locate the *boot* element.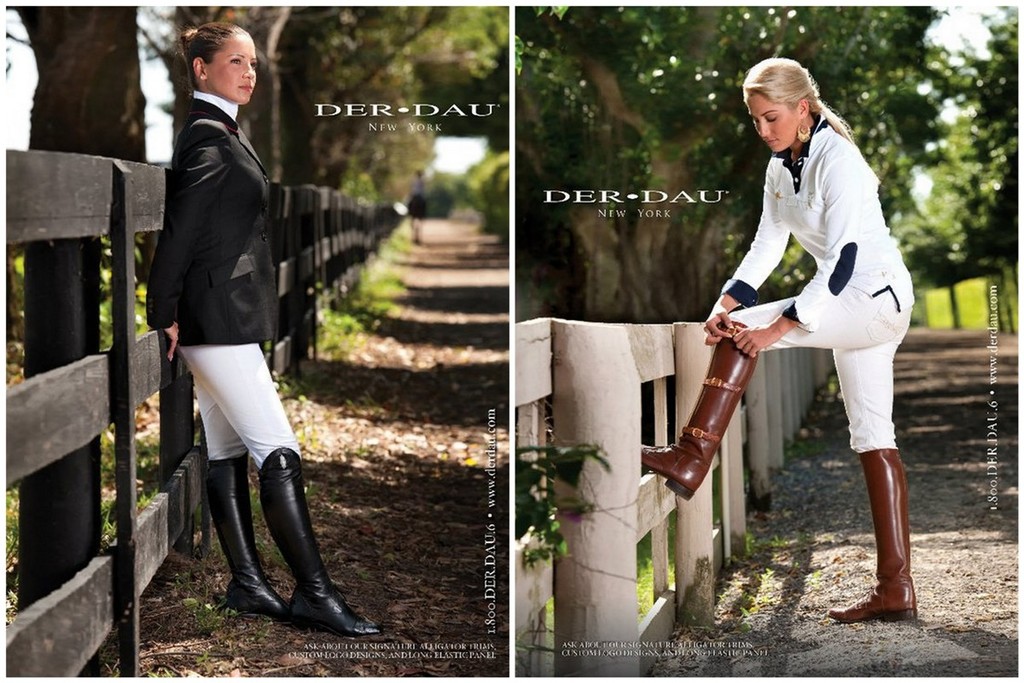
Element bbox: l=823, t=447, r=922, b=627.
